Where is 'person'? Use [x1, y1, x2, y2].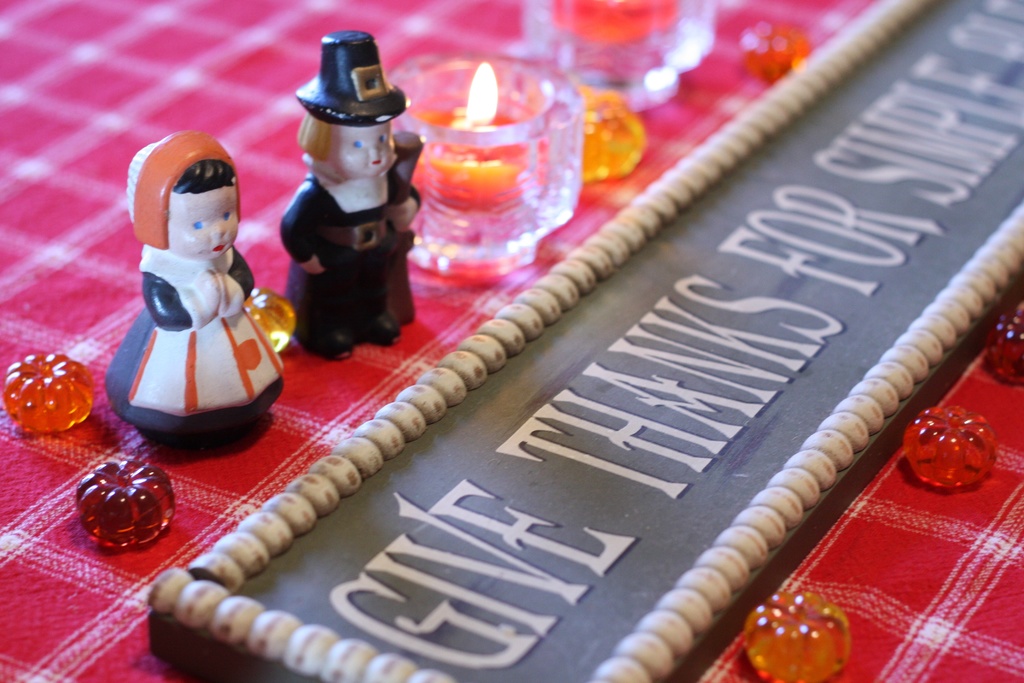
[101, 99, 282, 469].
